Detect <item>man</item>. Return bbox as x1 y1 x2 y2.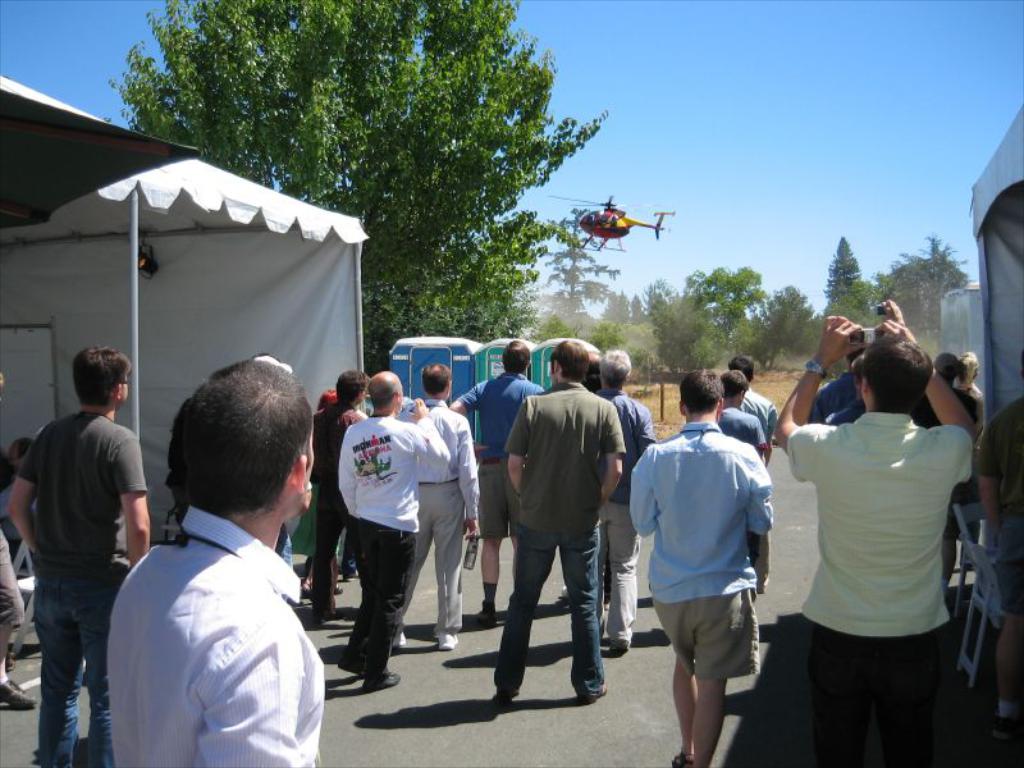
922 355 980 604.
